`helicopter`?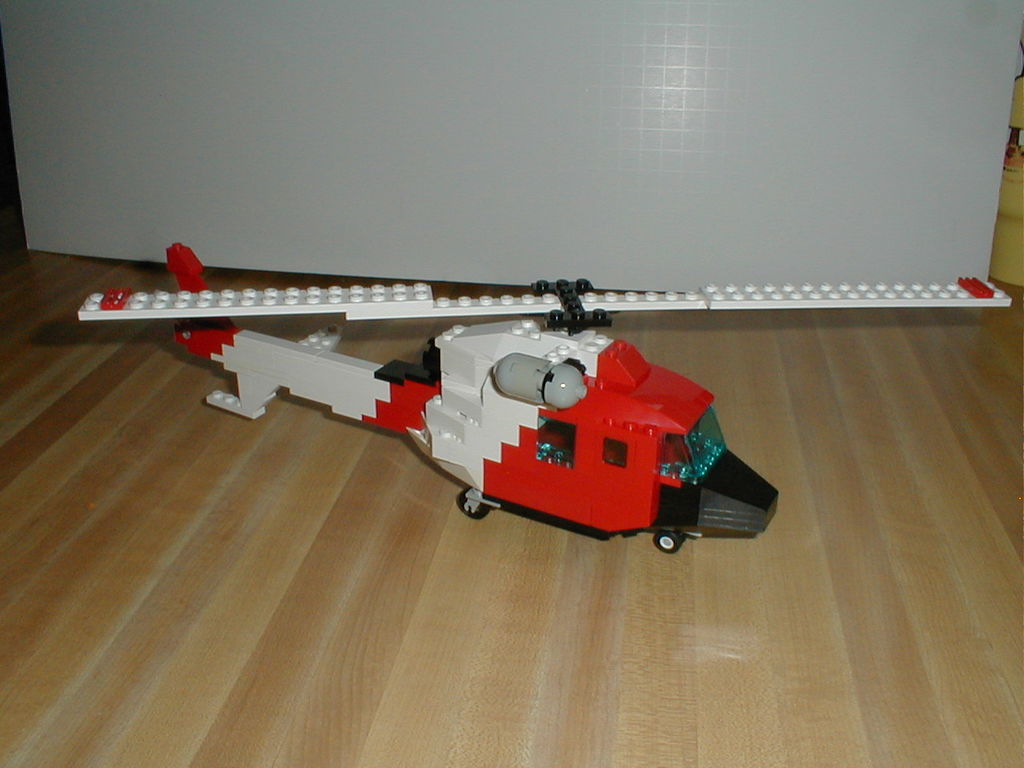
110, 243, 798, 538
